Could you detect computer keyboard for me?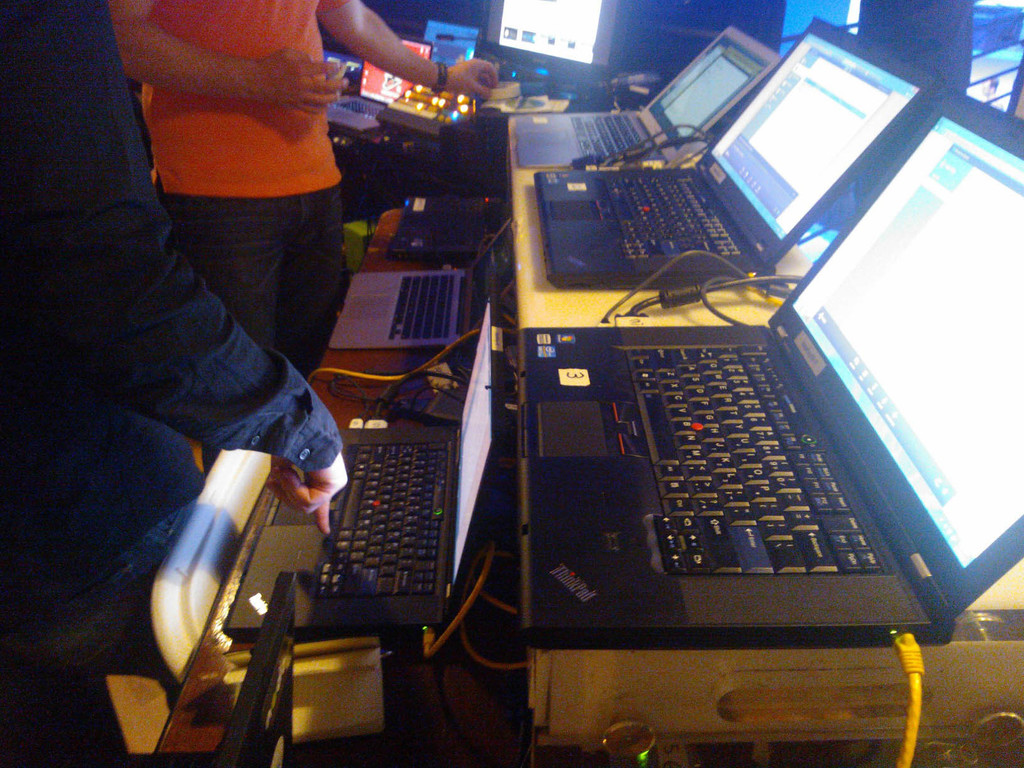
Detection result: bbox=[386, 271, 456, 341].
